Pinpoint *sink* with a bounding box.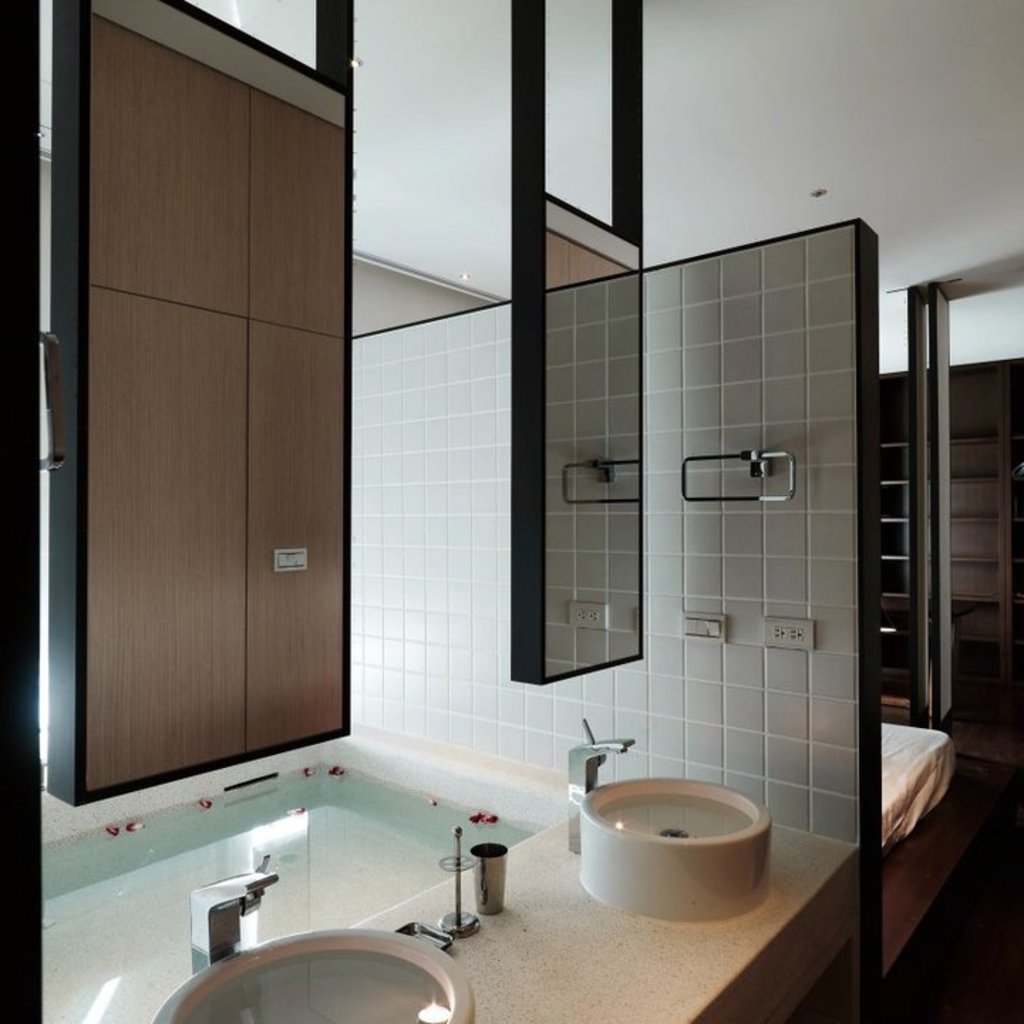
region(565, 718, 774, 923).
